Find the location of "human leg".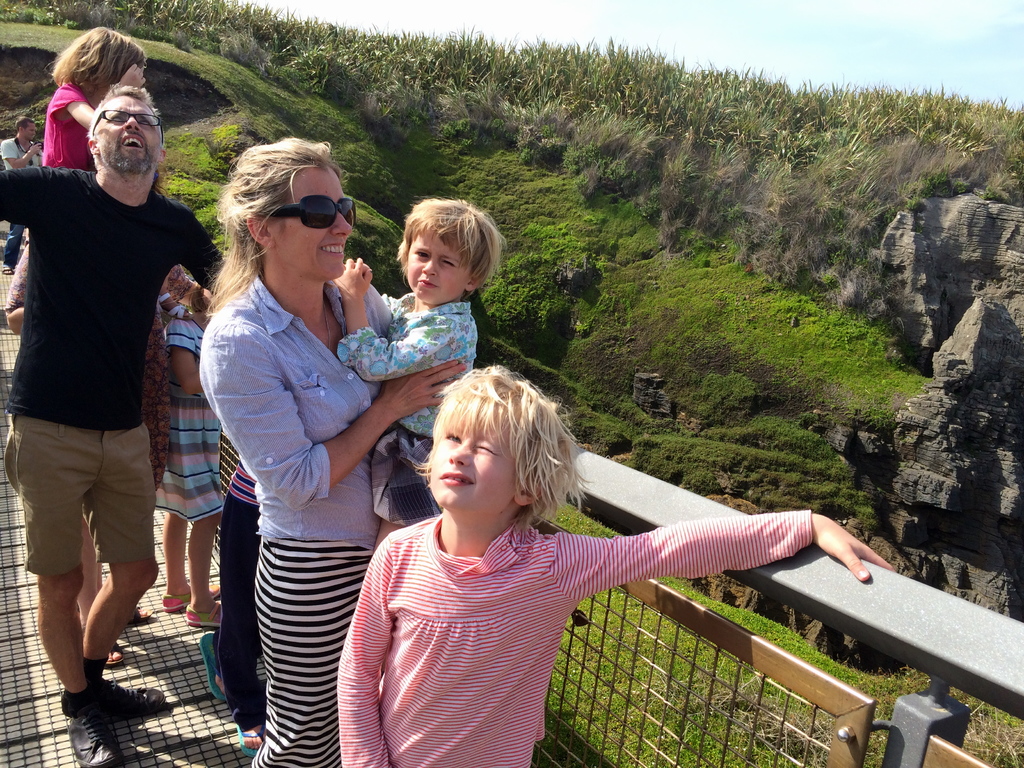
Location: x1=4 y1=412 x2=122 y2=766.
